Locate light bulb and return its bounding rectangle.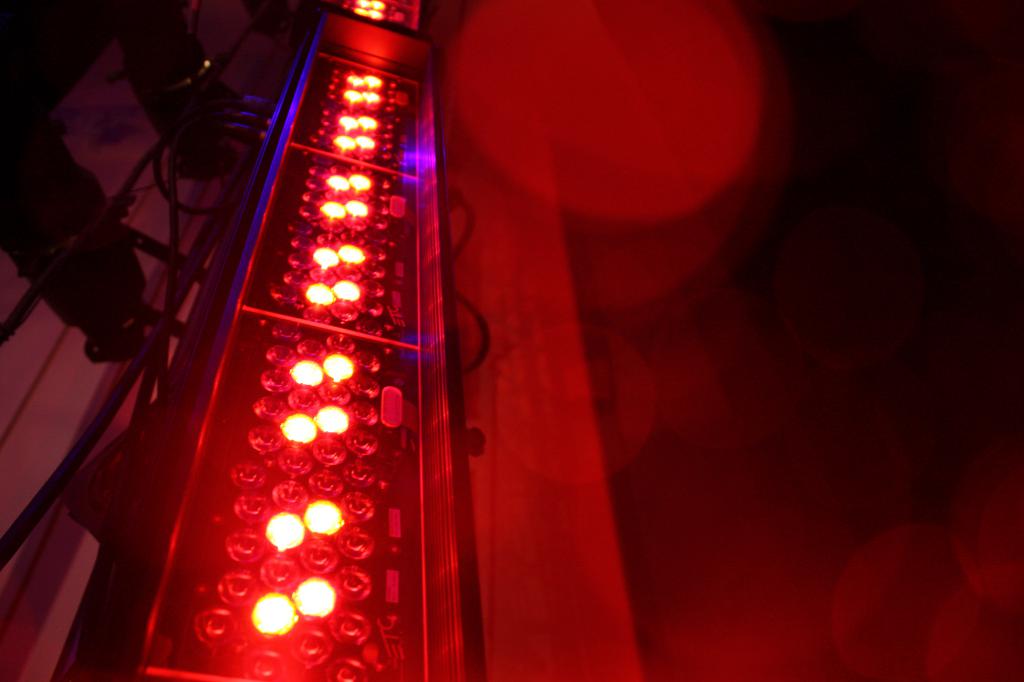
{"x1": 195, "y1": 615, "x2": 237, "y2": 646}.
